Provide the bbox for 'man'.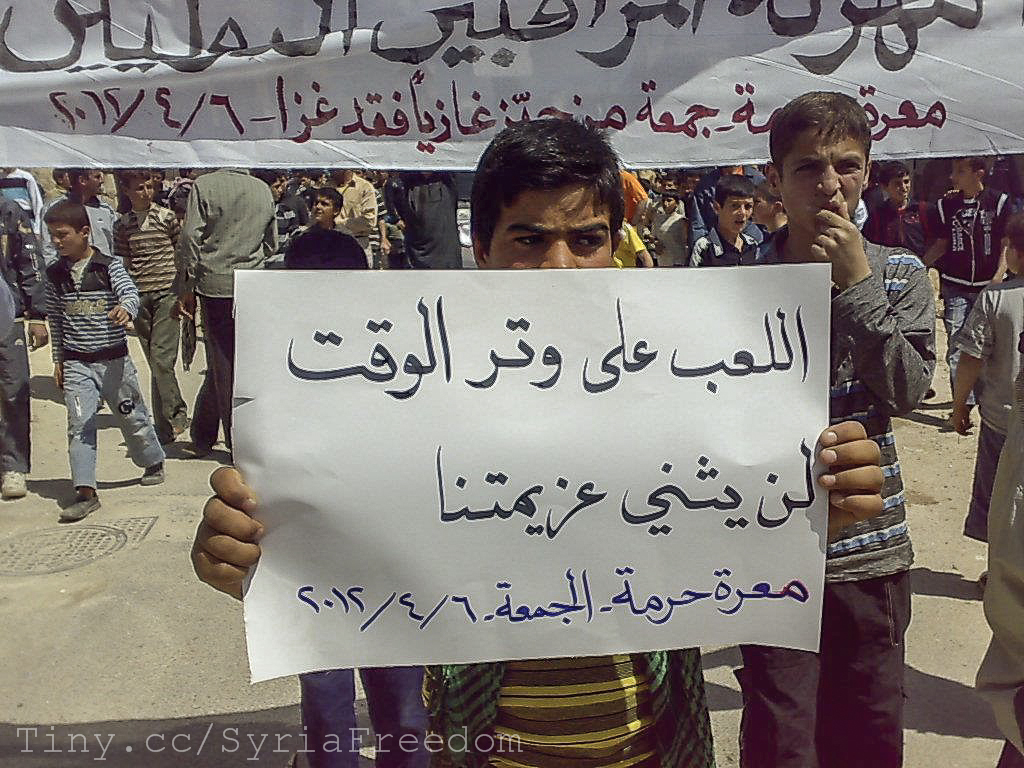
(169,158,278,469).
